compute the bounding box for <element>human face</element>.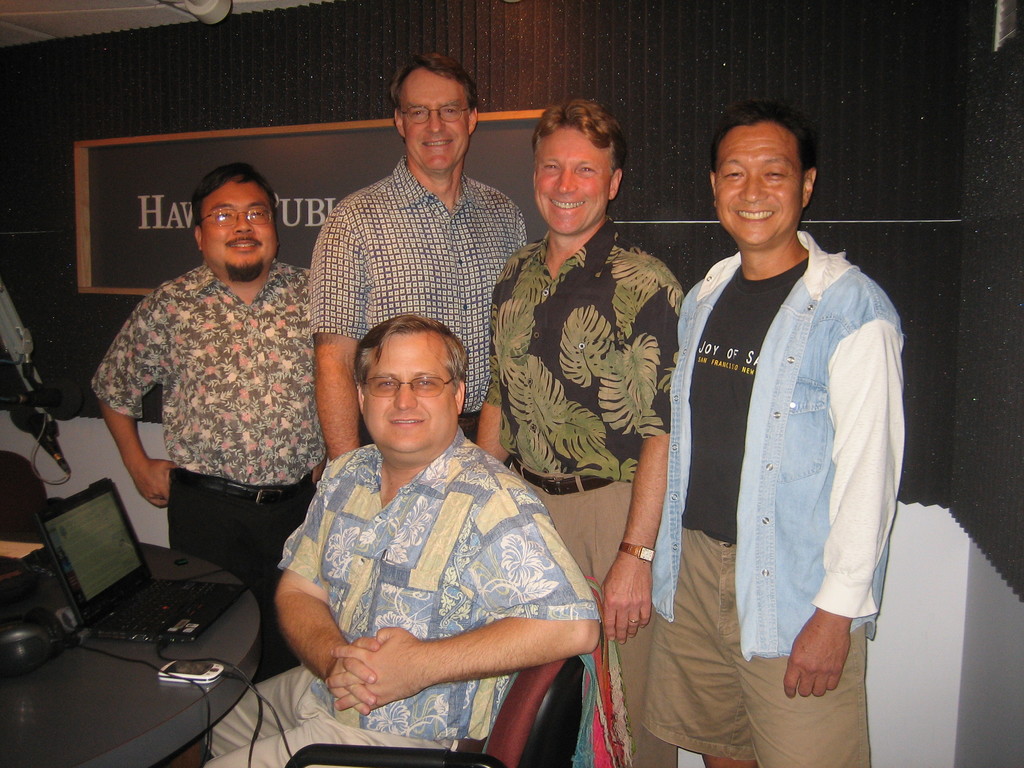
362, 335, 454, 452.
